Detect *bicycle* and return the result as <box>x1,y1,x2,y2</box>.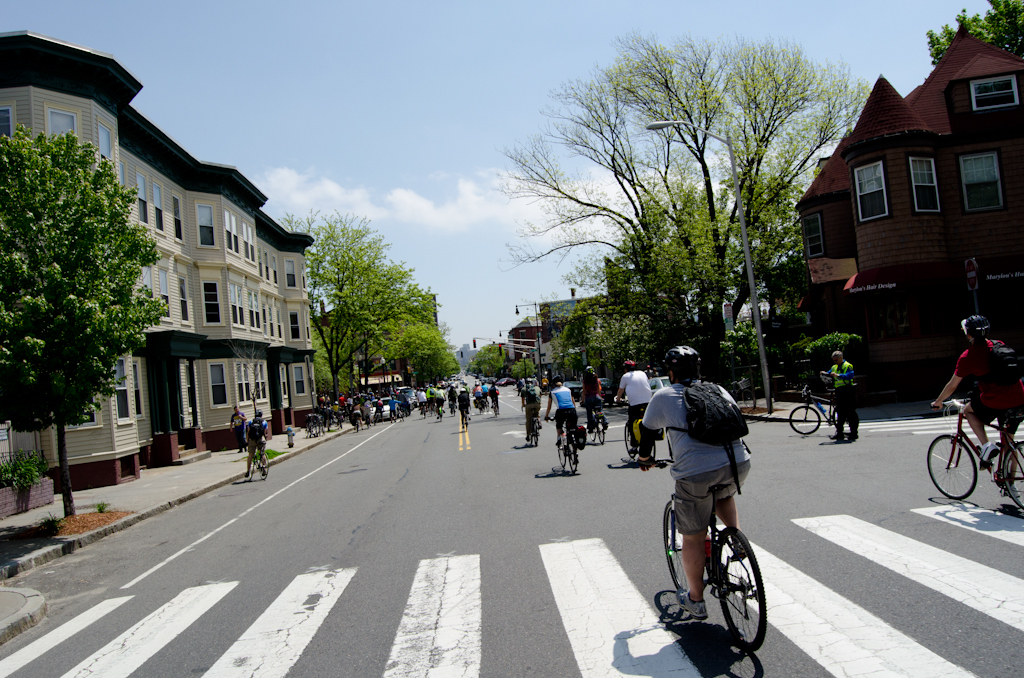
<box>922,428,1023,518</box>.
